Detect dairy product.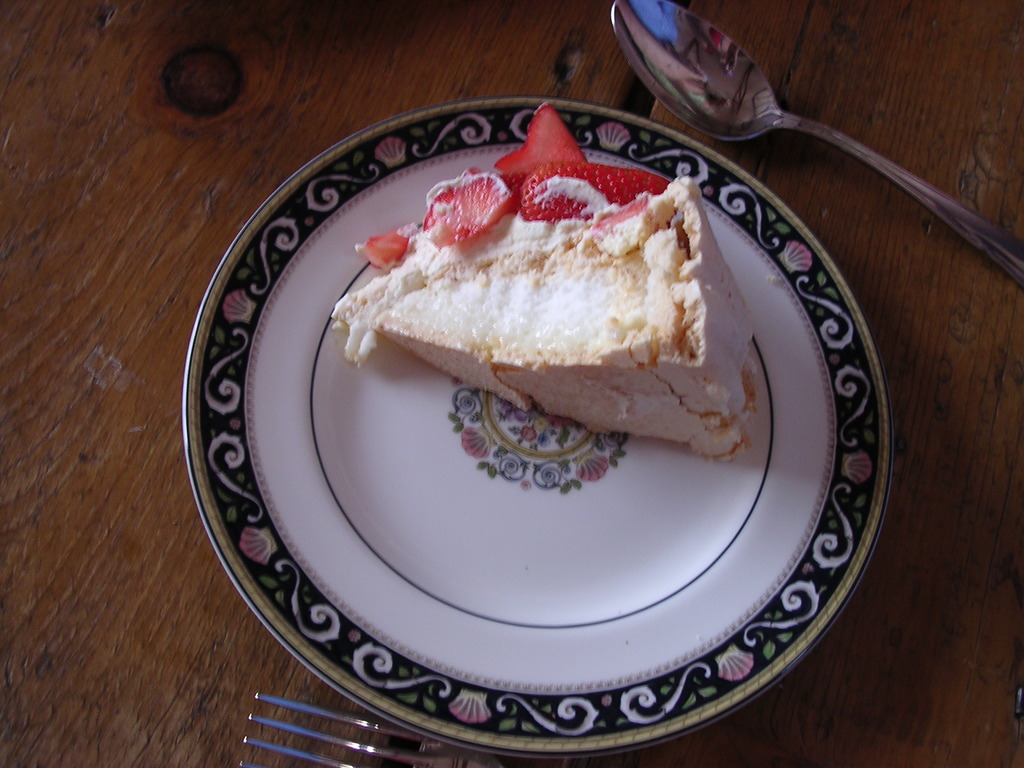
Detected at select_region(333, 178, 757, 465).
